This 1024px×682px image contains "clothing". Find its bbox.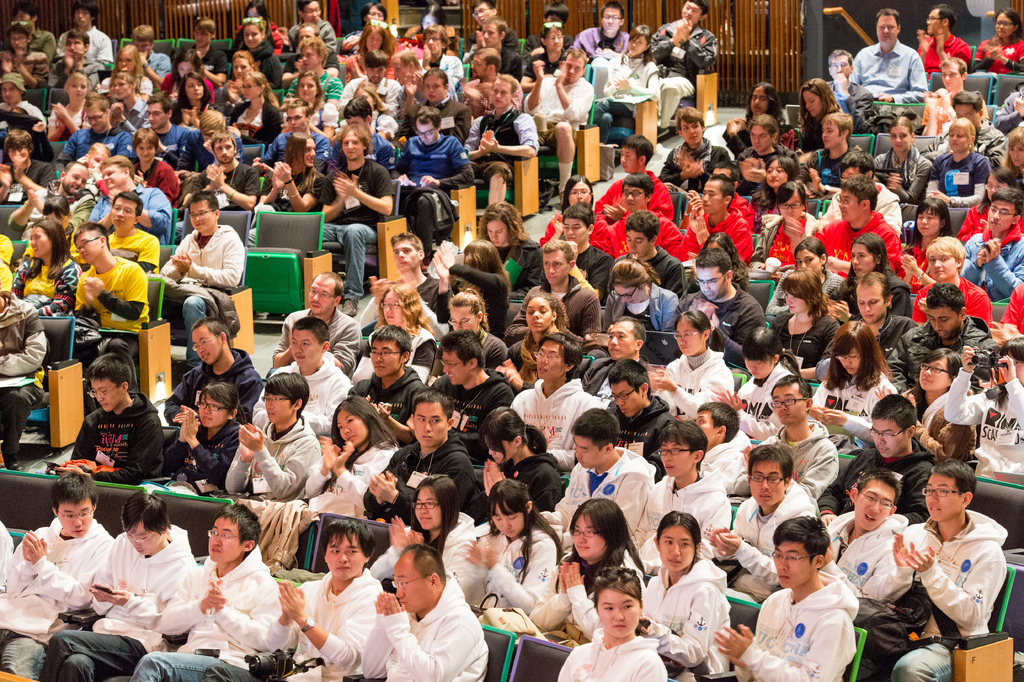
{"x1": 916, "y1": 28, "x2": 973, "y2": 73}.
